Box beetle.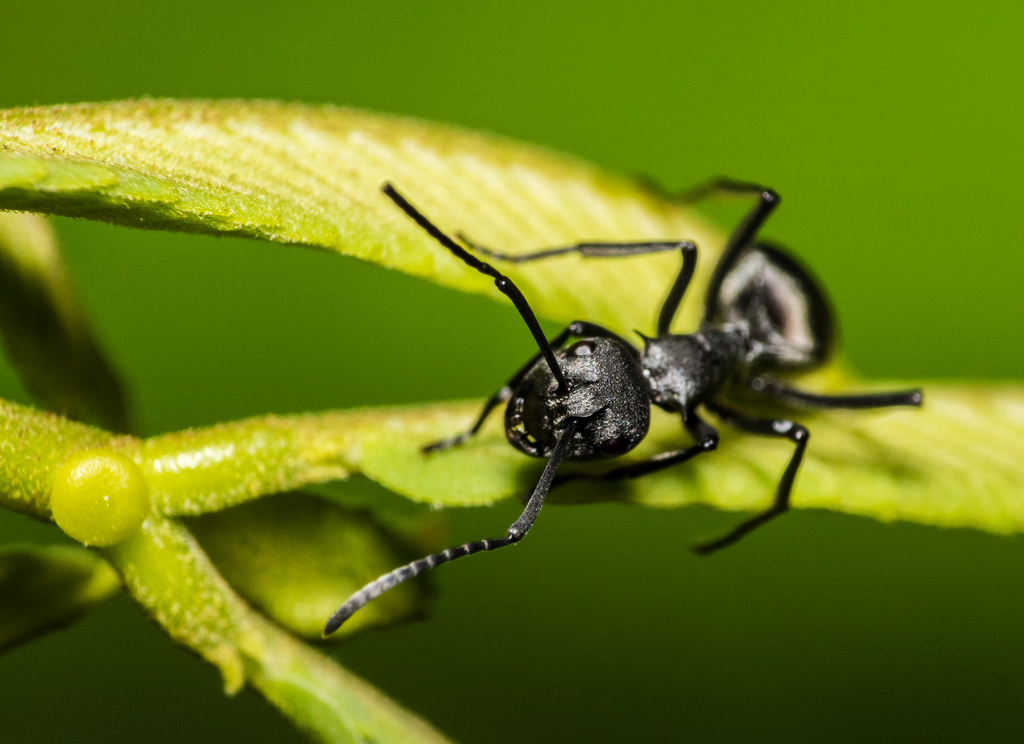
<box>320,132,923,664</box>.
